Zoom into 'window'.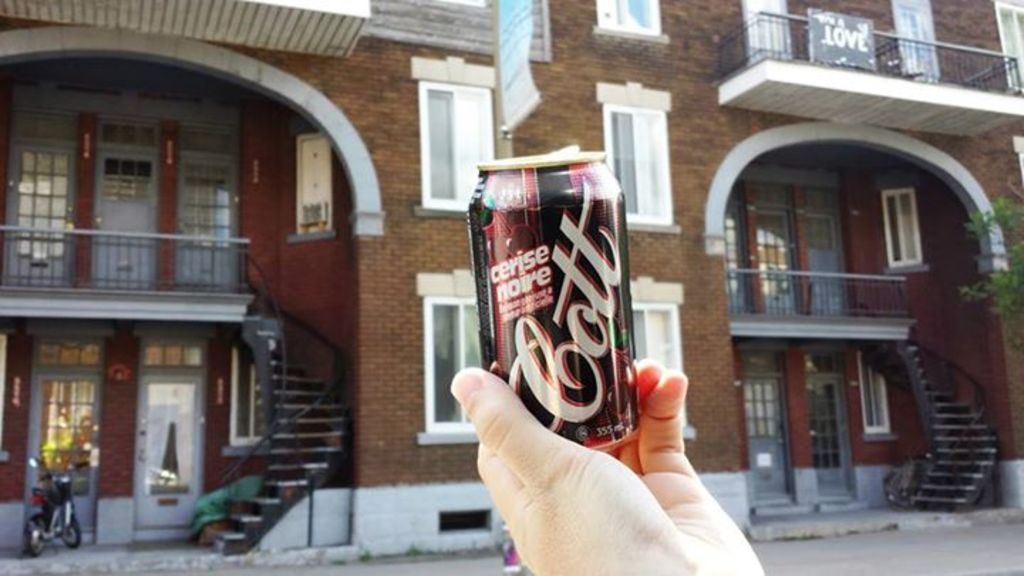
Zoom target: <bbox>623, 280, 691, 442</bbox>.
